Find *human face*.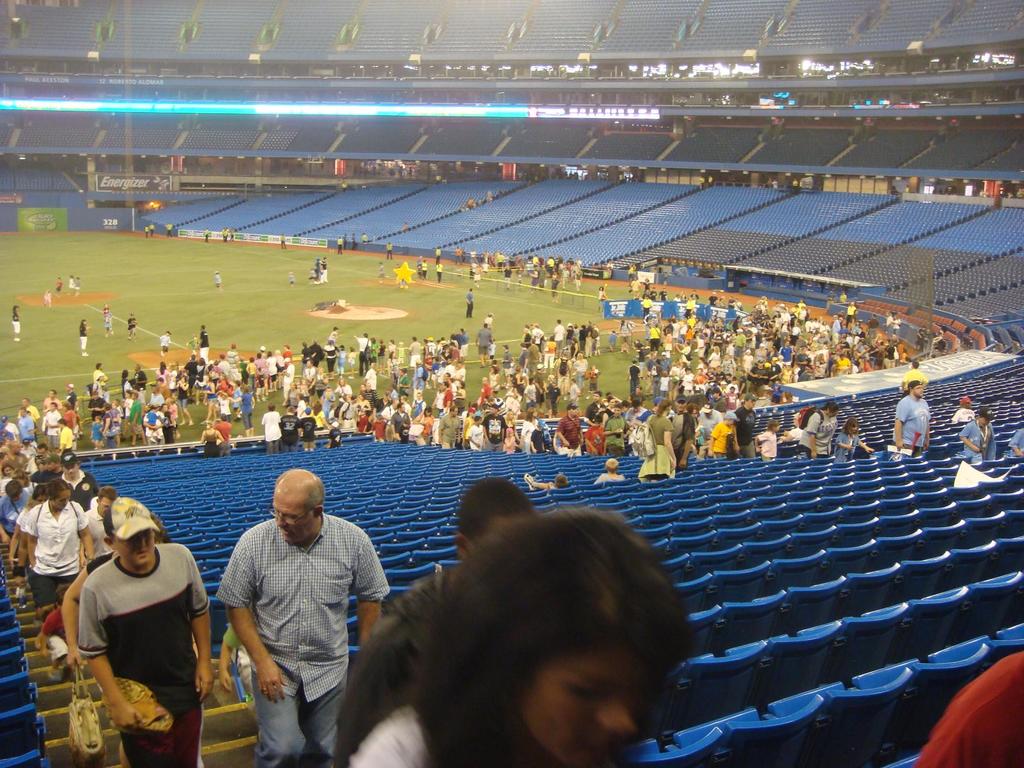
[38, 449, 45, 451].
